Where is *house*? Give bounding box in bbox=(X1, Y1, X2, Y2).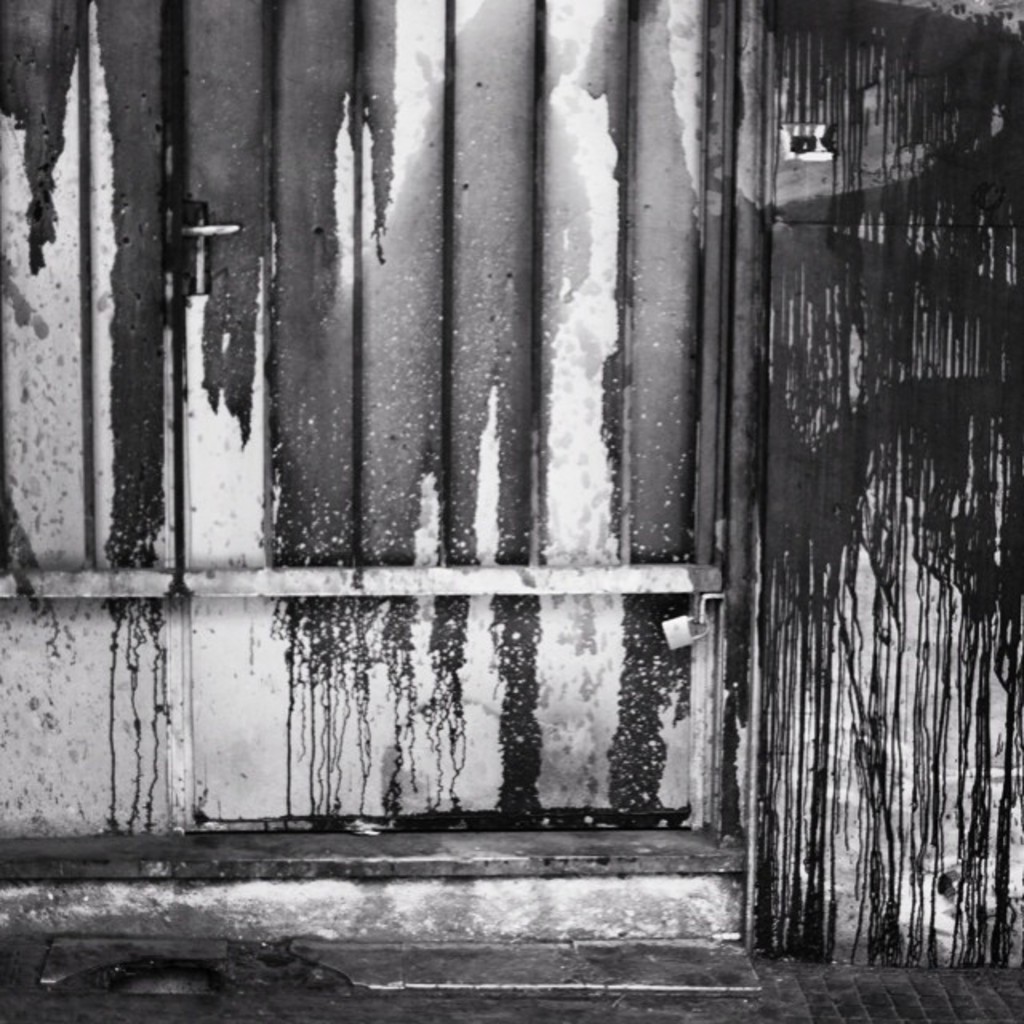
bbox=(0, 24, 978, 955).
